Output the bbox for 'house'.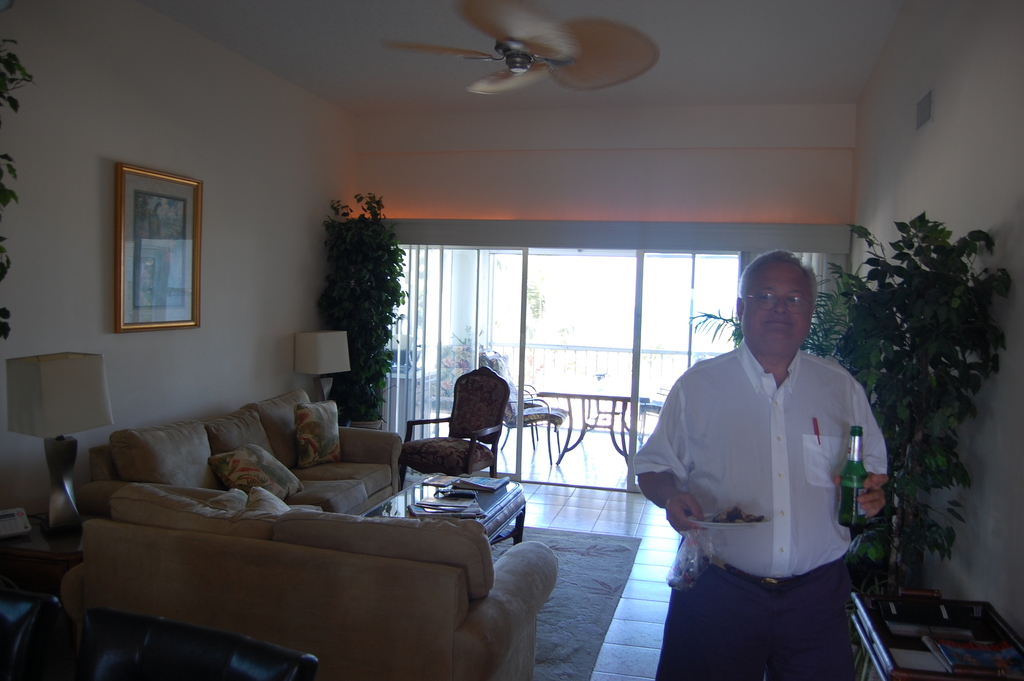
[x1=0, y1=2, x2=1023, y2=680].
